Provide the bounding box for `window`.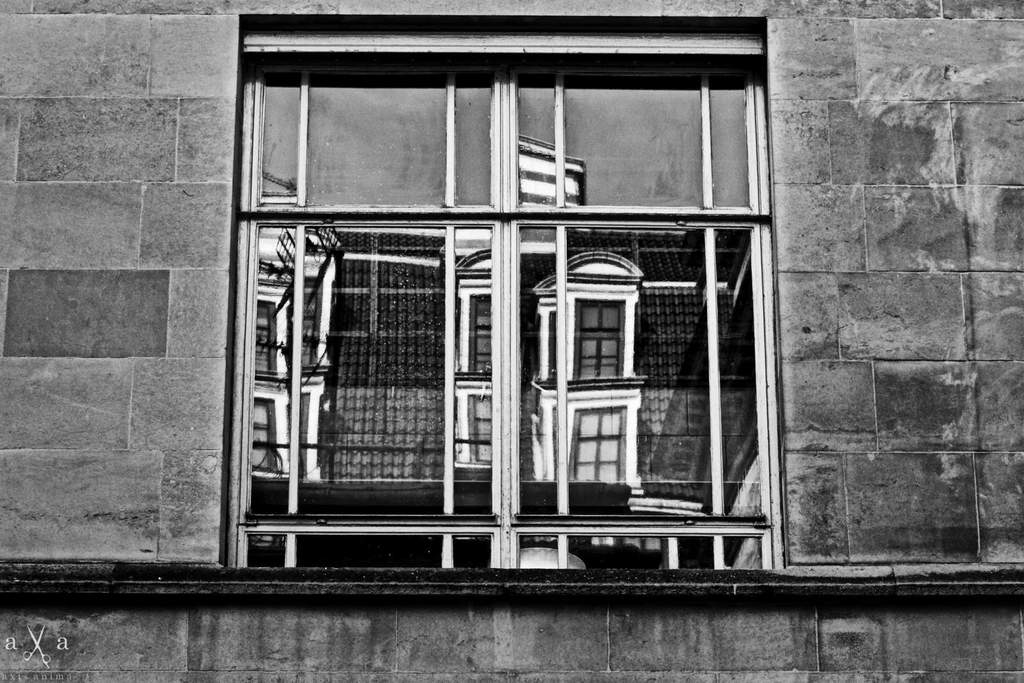
left=189, top=17, right=797, bottom=566.
